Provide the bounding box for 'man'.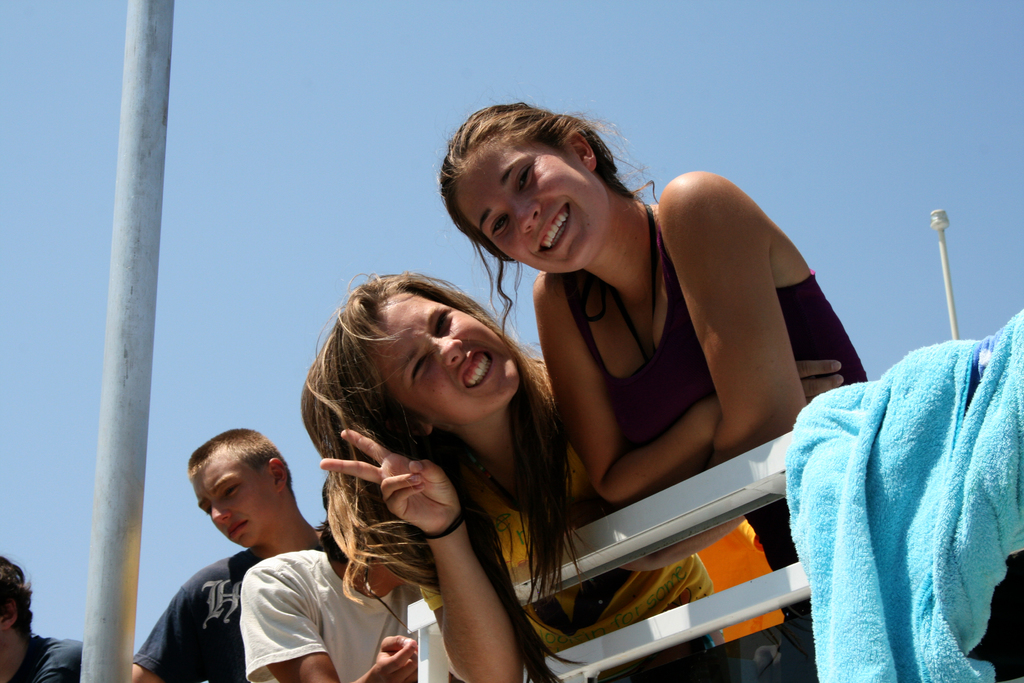
0,556,83,682.
